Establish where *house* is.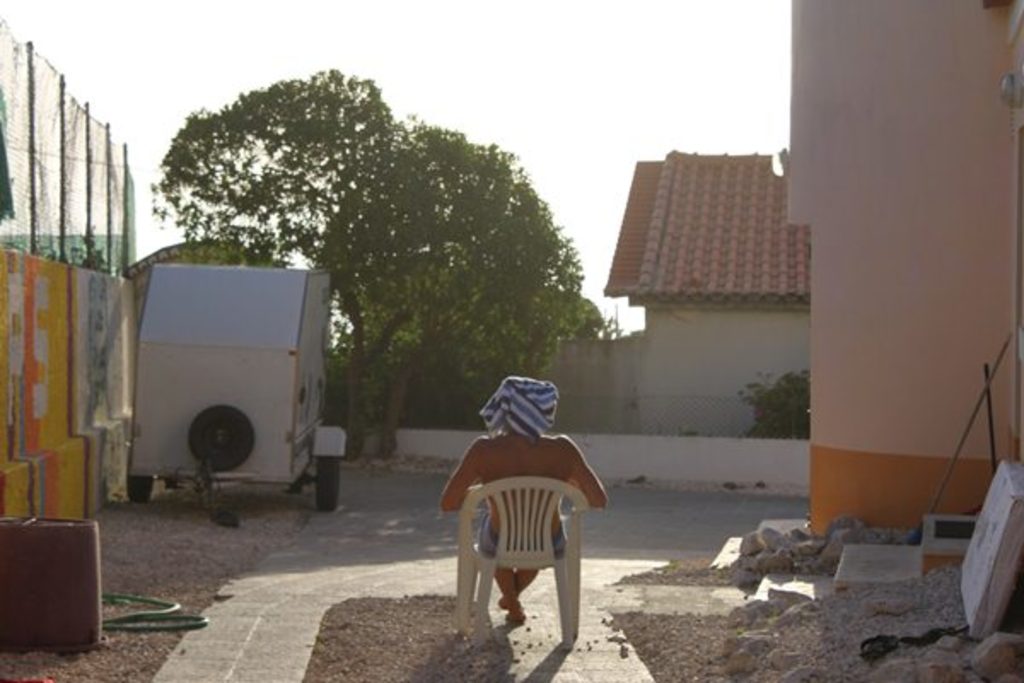
Established at (543,138,811,447).
